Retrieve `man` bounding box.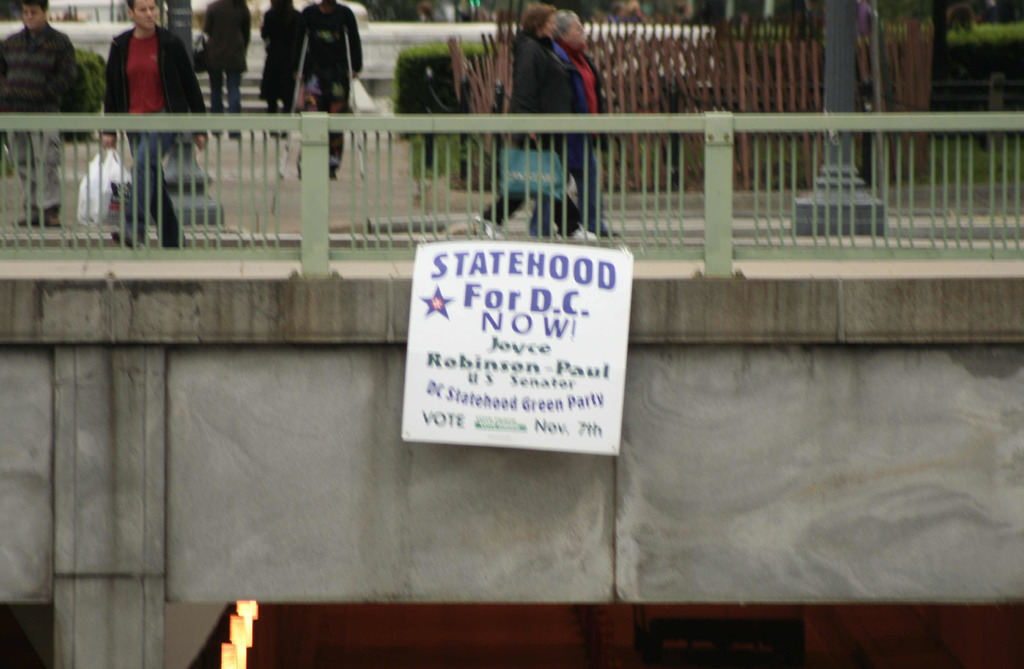
Bounding box: x1=98, y1=0, x2=210, y2=253.
